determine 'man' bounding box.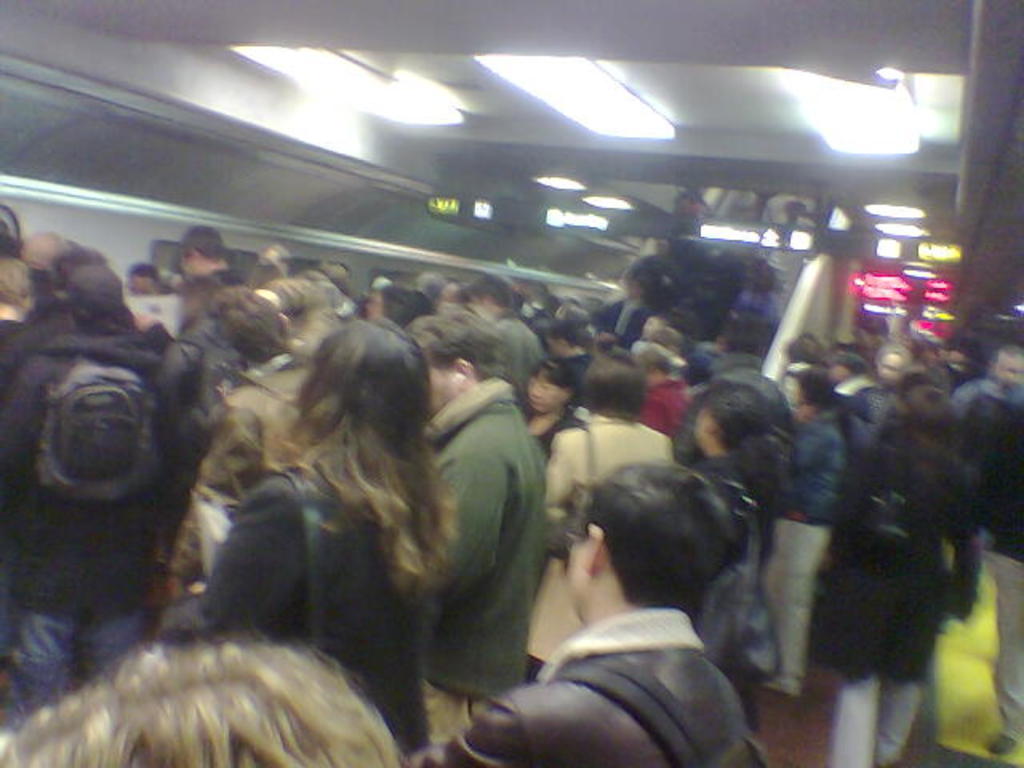
Determined: box=[390, 310, 539, 750].
